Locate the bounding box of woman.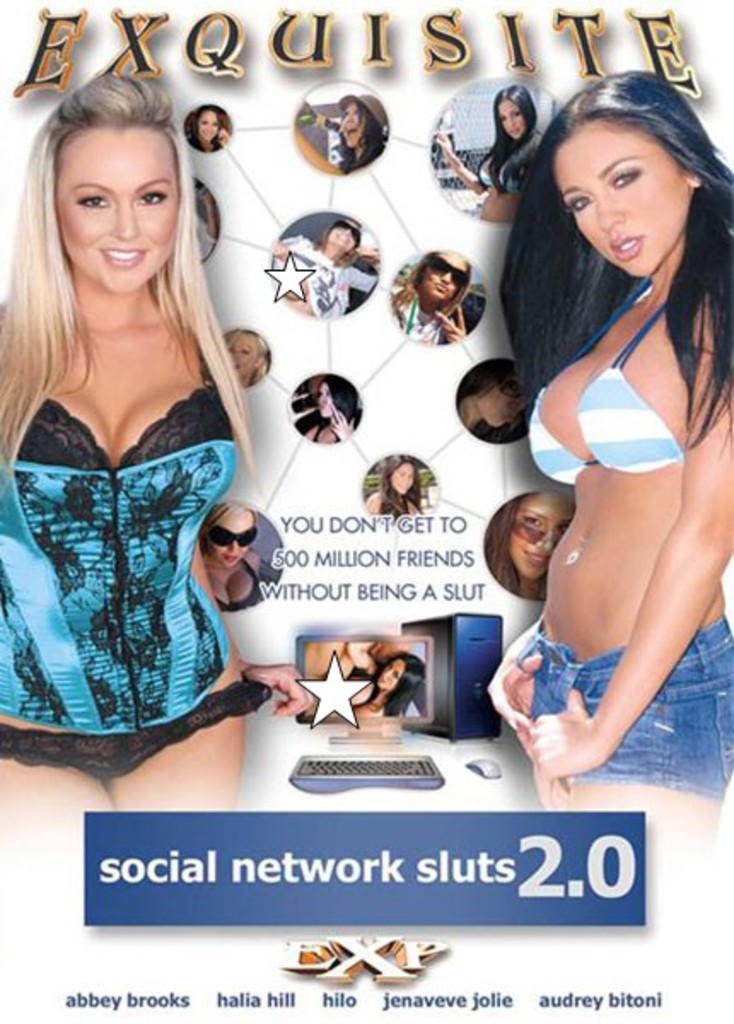
Bounding box: (391, 247, 485, 348).
